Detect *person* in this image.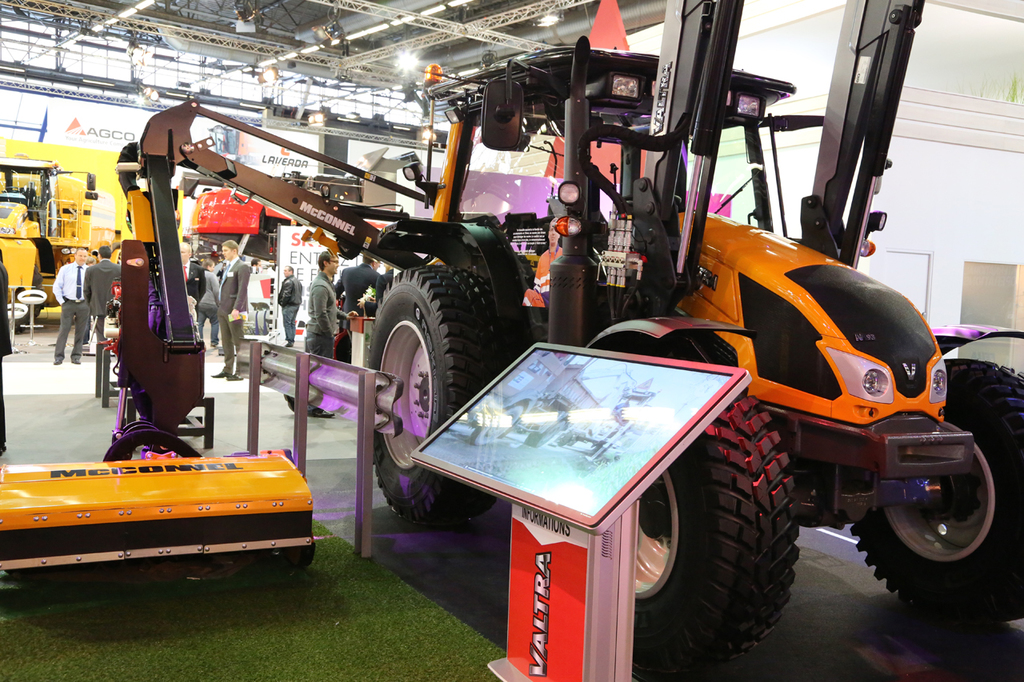
Detection: [202,256,218,270].
